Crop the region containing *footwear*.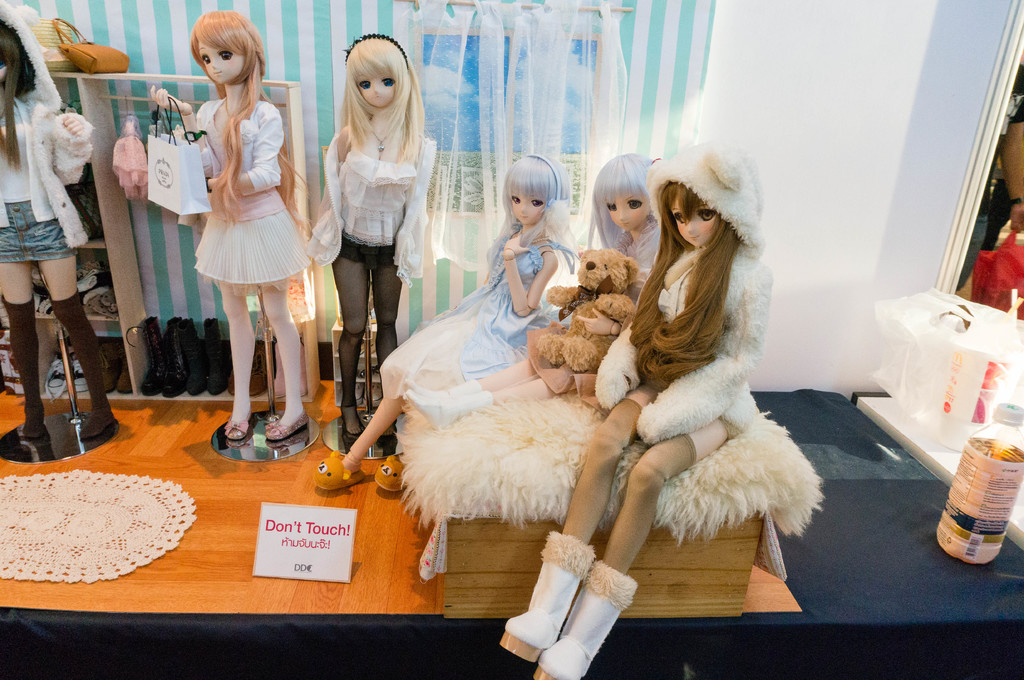
Crop region: Rect(265, 409, 305, 436).
